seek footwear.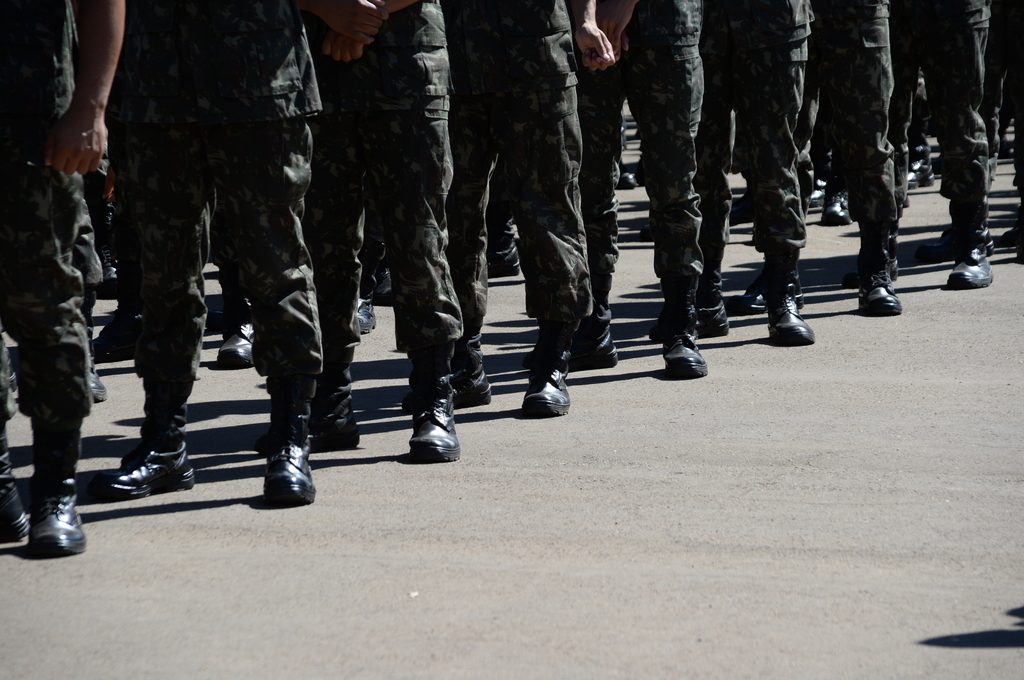
655 266 701 376.
